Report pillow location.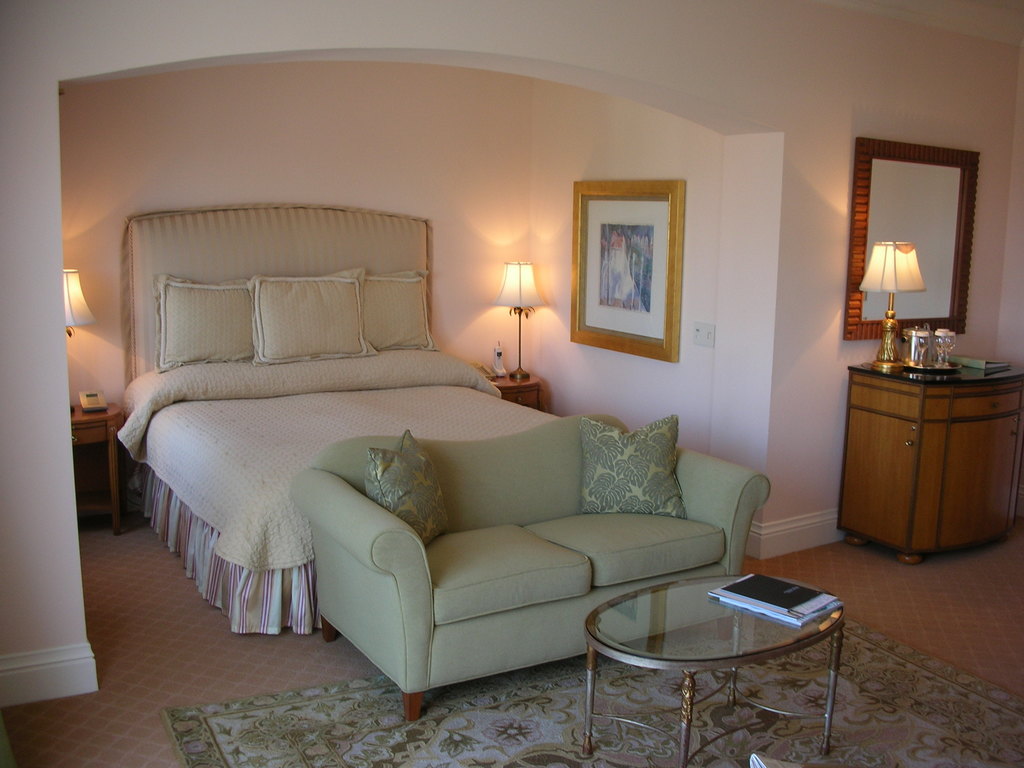
Report: 579/415/692/511.
